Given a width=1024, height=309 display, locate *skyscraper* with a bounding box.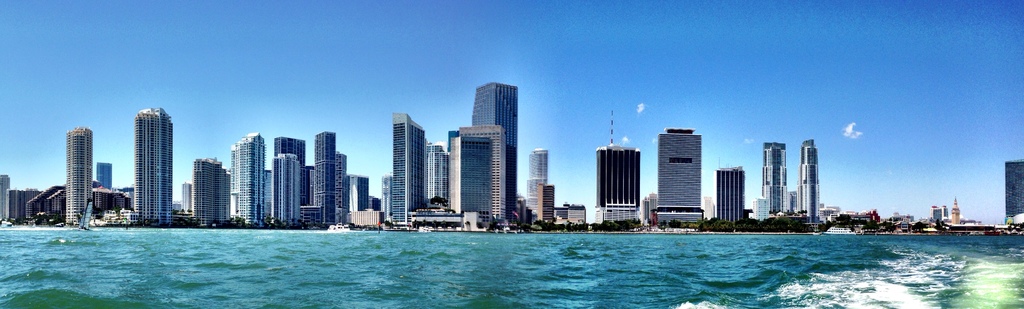
Located: 62 127 98 244.
